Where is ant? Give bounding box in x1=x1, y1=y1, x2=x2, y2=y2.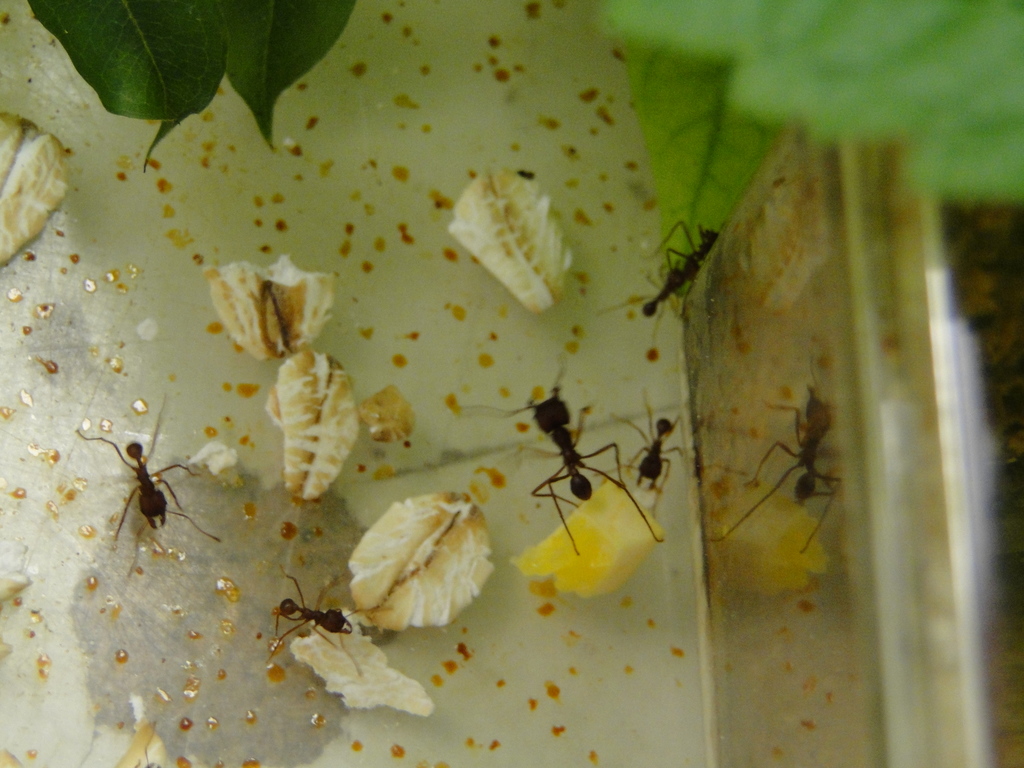
x1=576, y1=223, x2=719, y2=329.
